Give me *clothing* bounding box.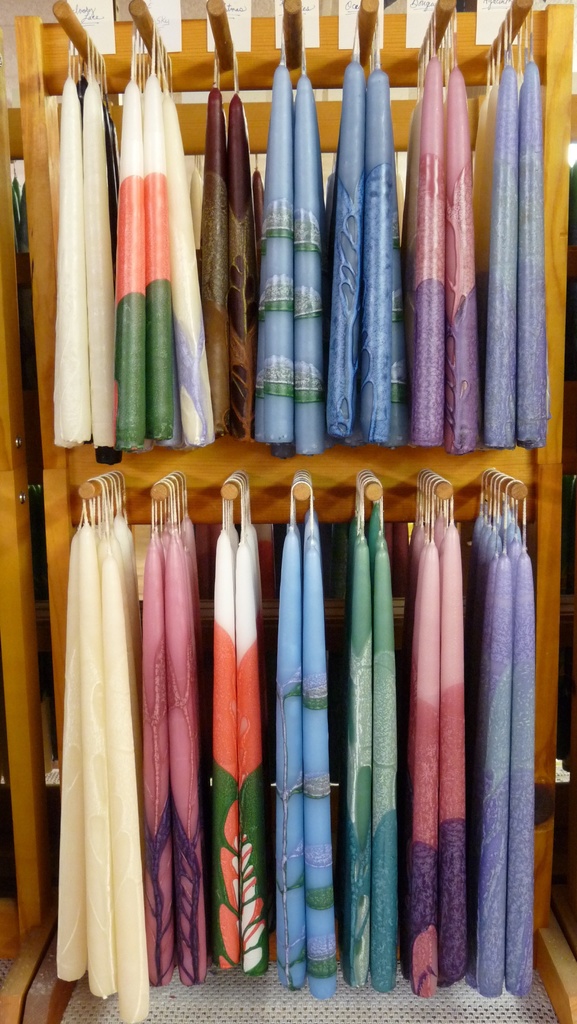
locate(37, 451, 165, 1019).
